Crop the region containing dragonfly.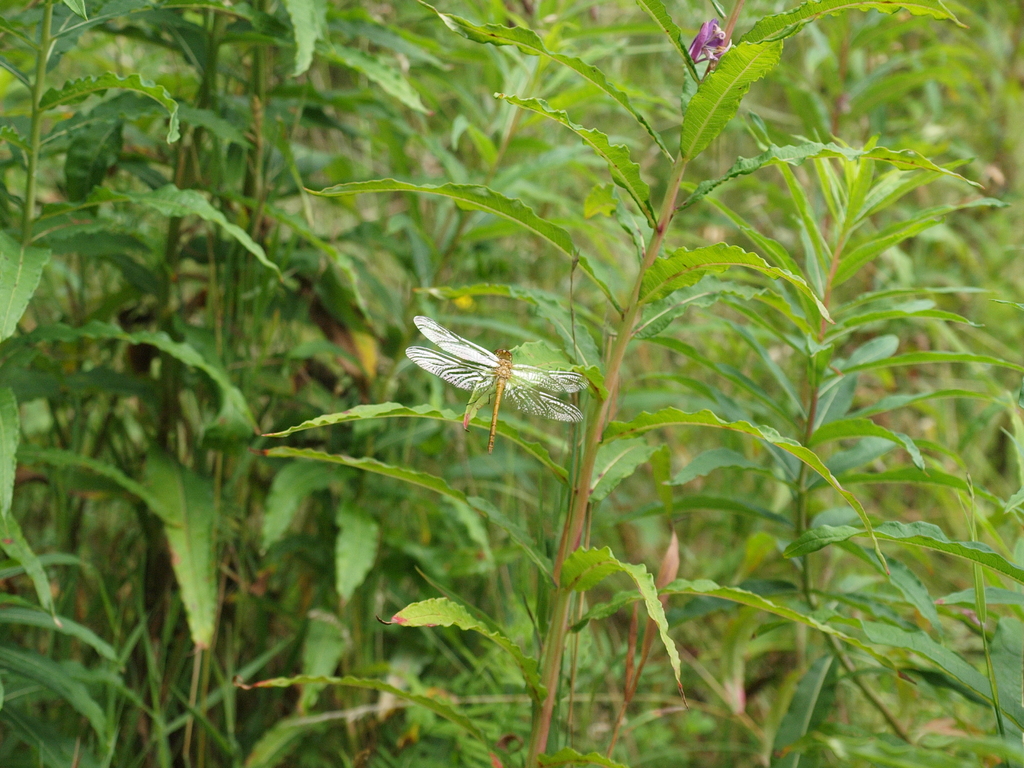
Crop region: rect(406, 316, 582, 450).
